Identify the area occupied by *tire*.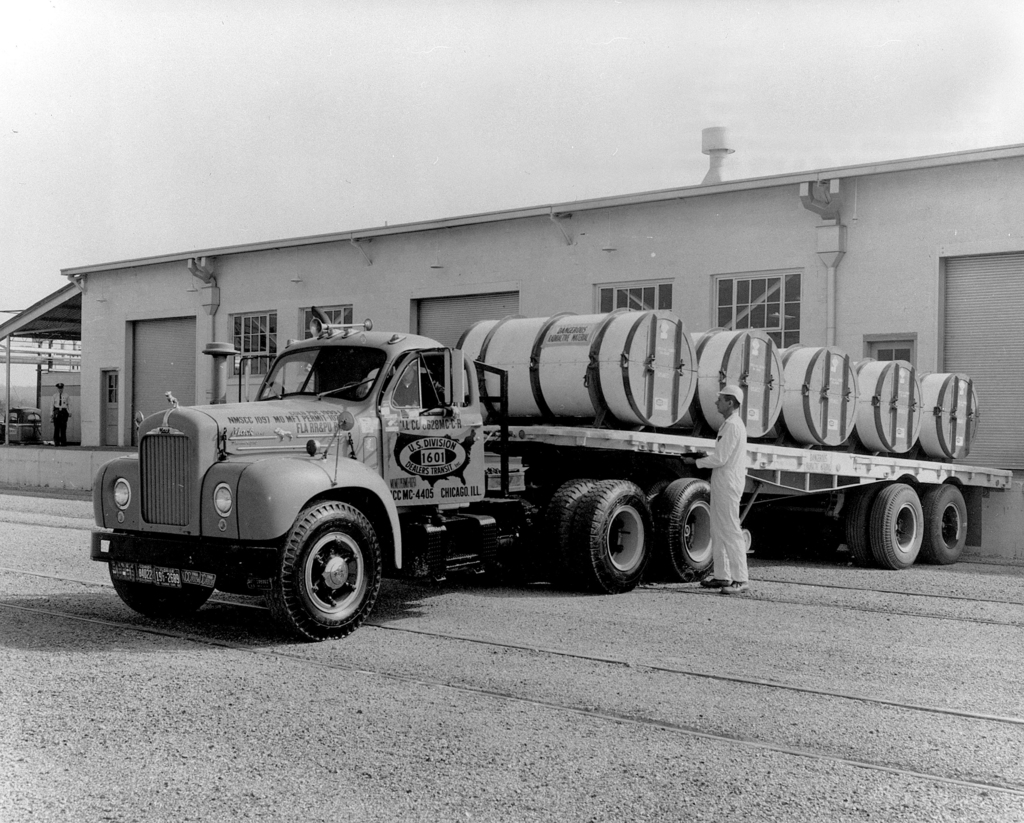
Area: bbox=[873, 471, 915, 571].
